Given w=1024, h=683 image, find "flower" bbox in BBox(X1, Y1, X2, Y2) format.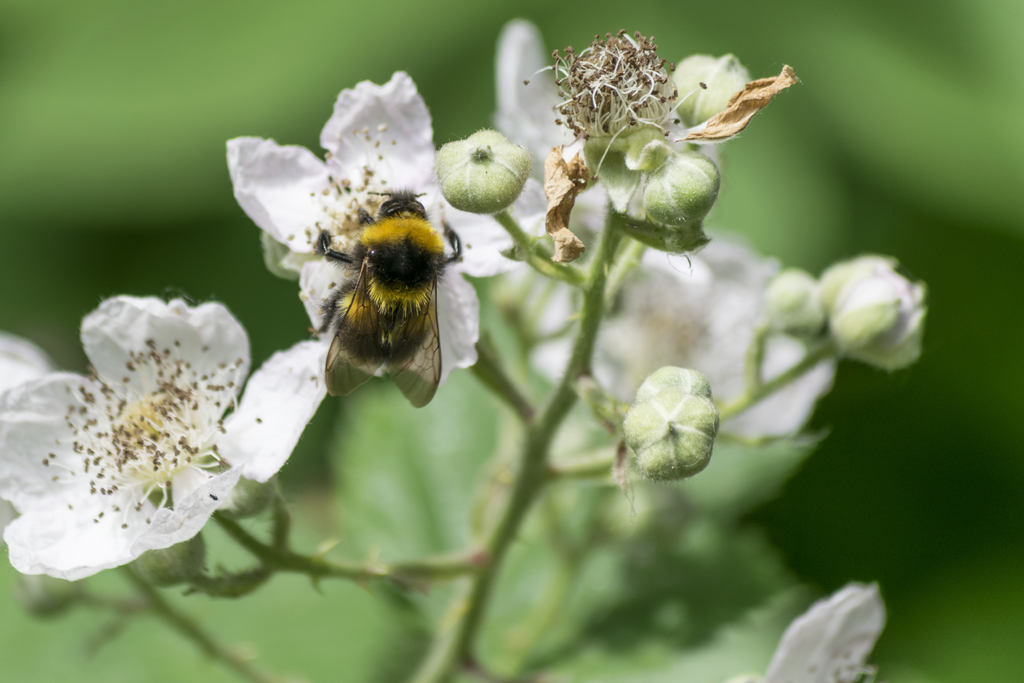
BBox(229, 66, 518, 372).
